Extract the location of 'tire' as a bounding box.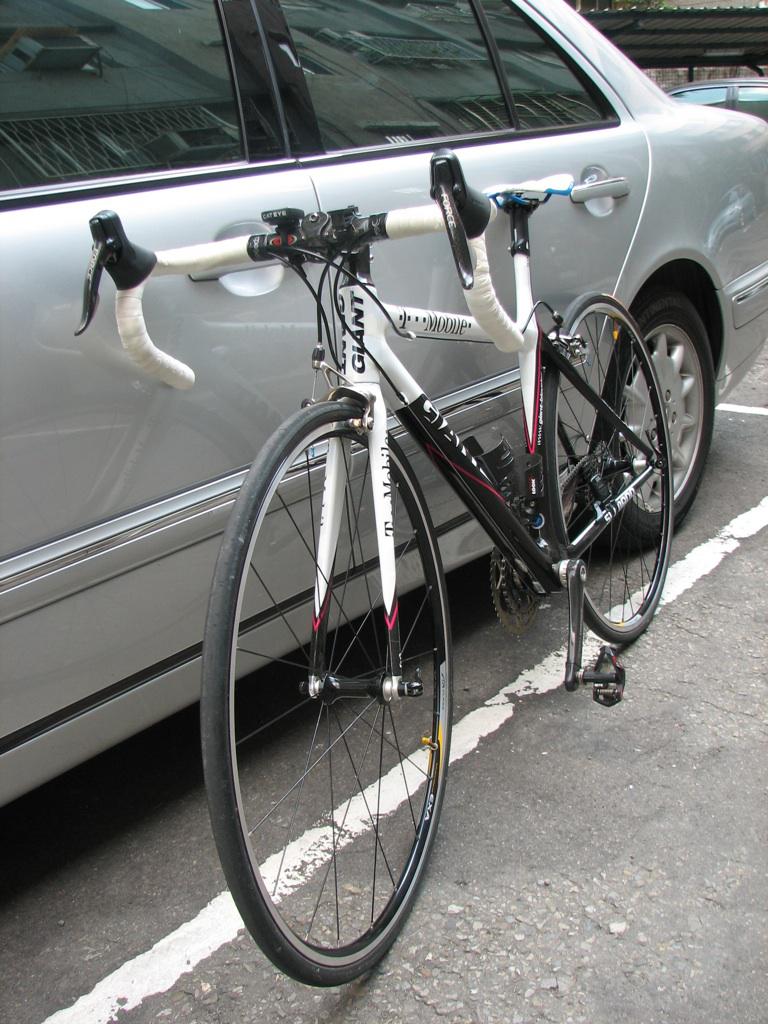
region(199, 400, 458, 987).
